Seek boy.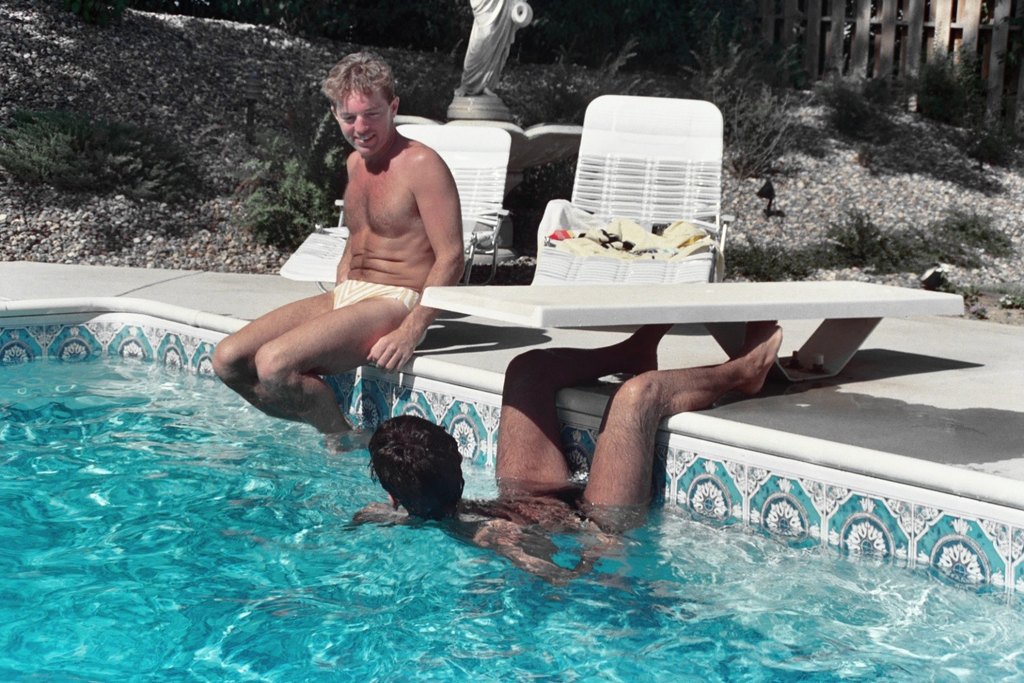
221,57,498,457.
